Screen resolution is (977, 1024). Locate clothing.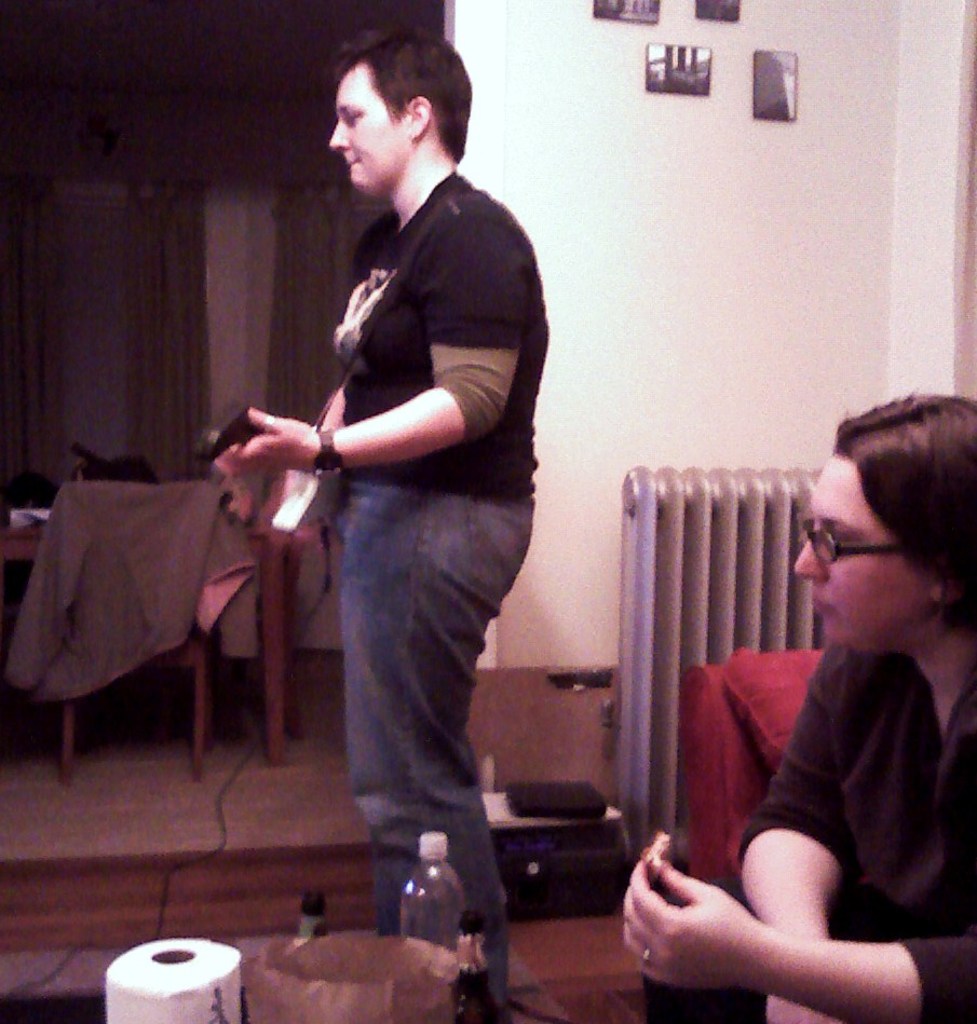
[702, 566, 963, 1002].
